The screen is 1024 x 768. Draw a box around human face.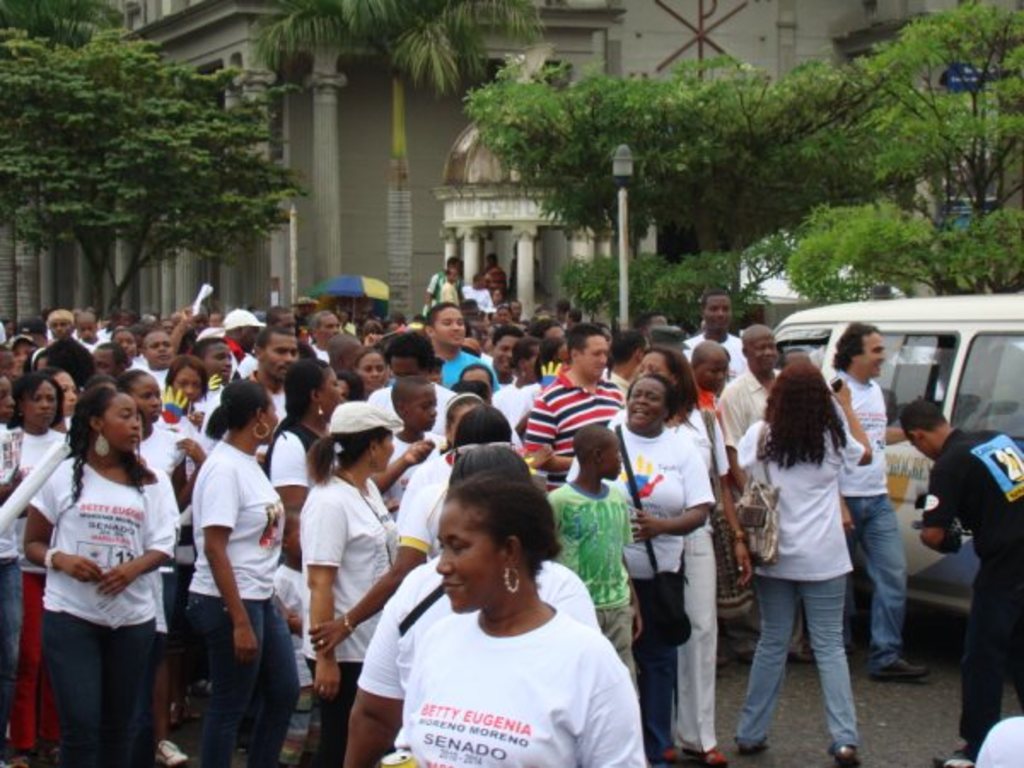
[x1=53, y1=372, x2=72, y2=413].
